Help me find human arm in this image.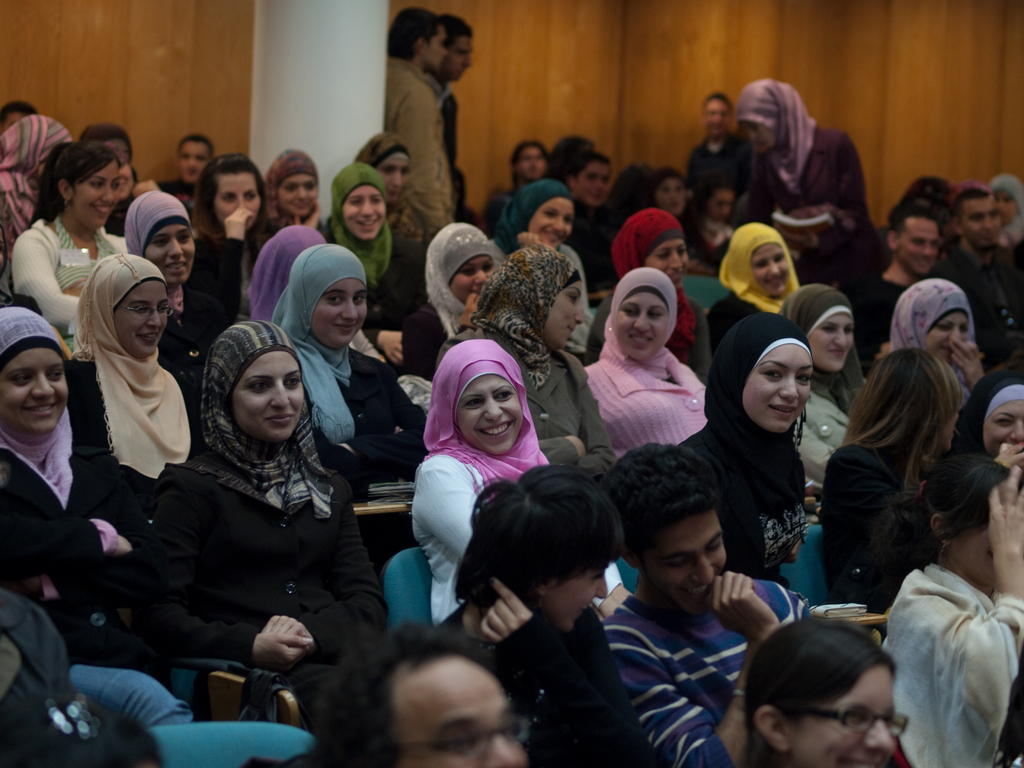
Found it: region(367, 321, 401, 366).
